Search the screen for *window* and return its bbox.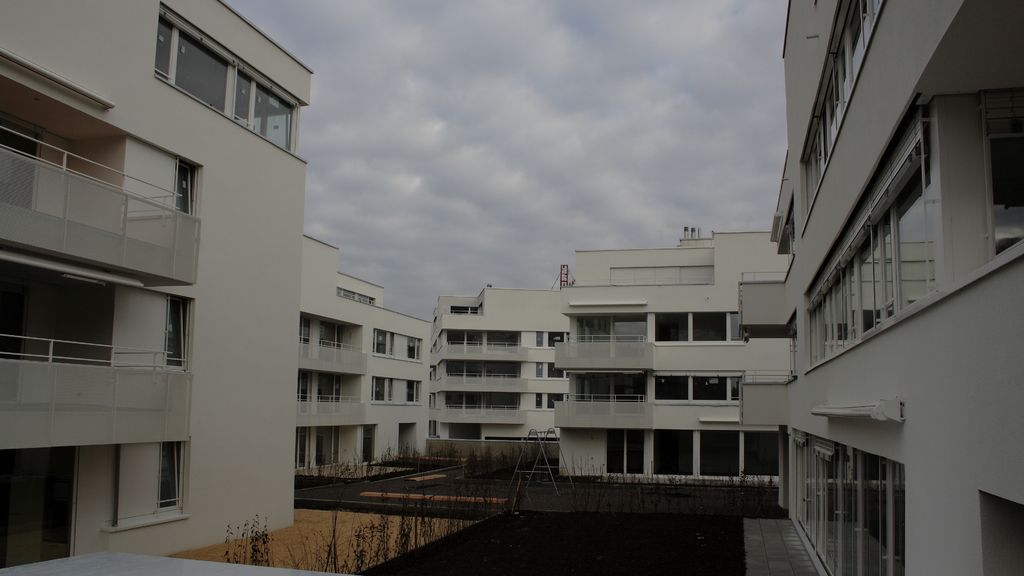
Found: x1=317 y1=321 x2=348 y2=349.
